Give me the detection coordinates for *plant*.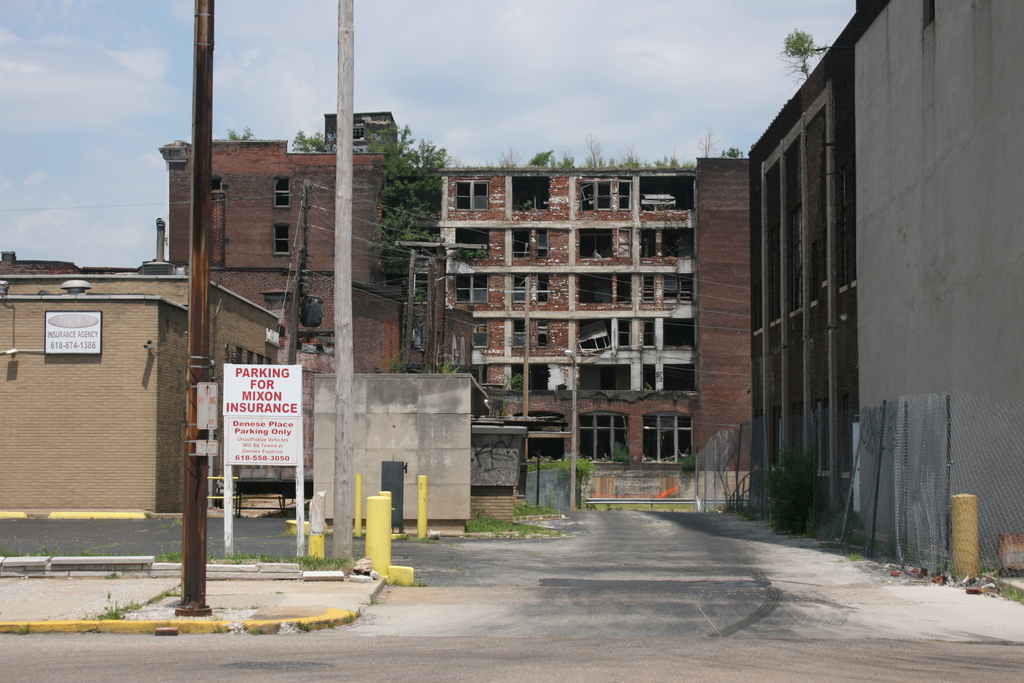
462:516:507:532.
